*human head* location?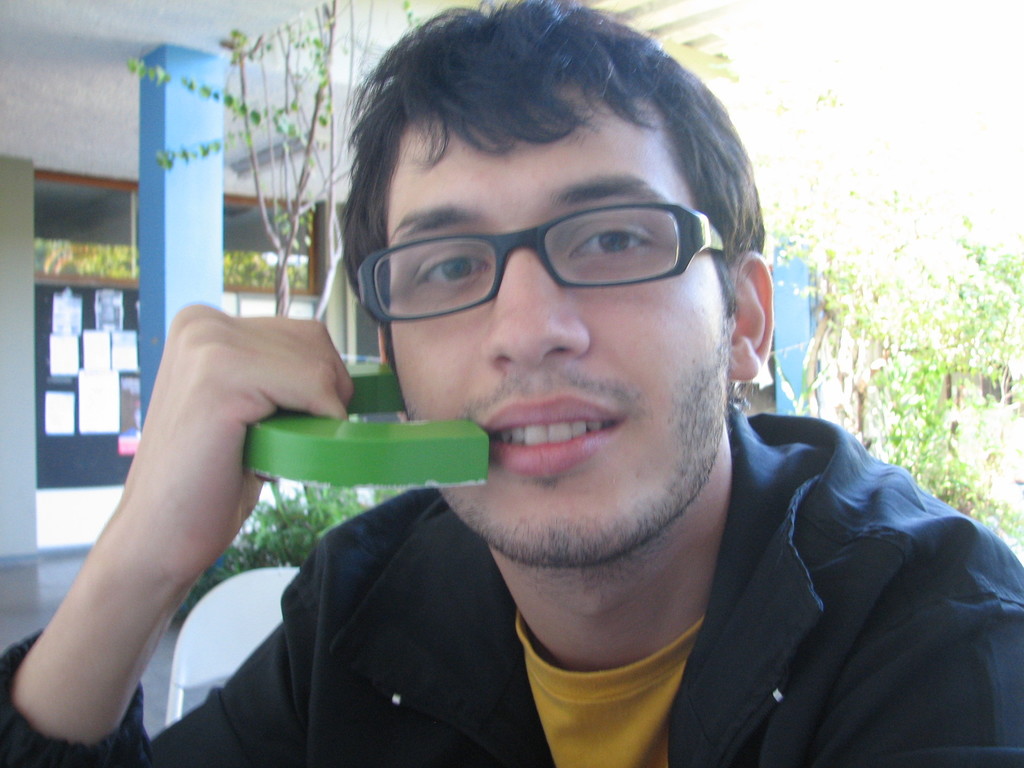
x1=353, y1=6, x2=777, y2=583
